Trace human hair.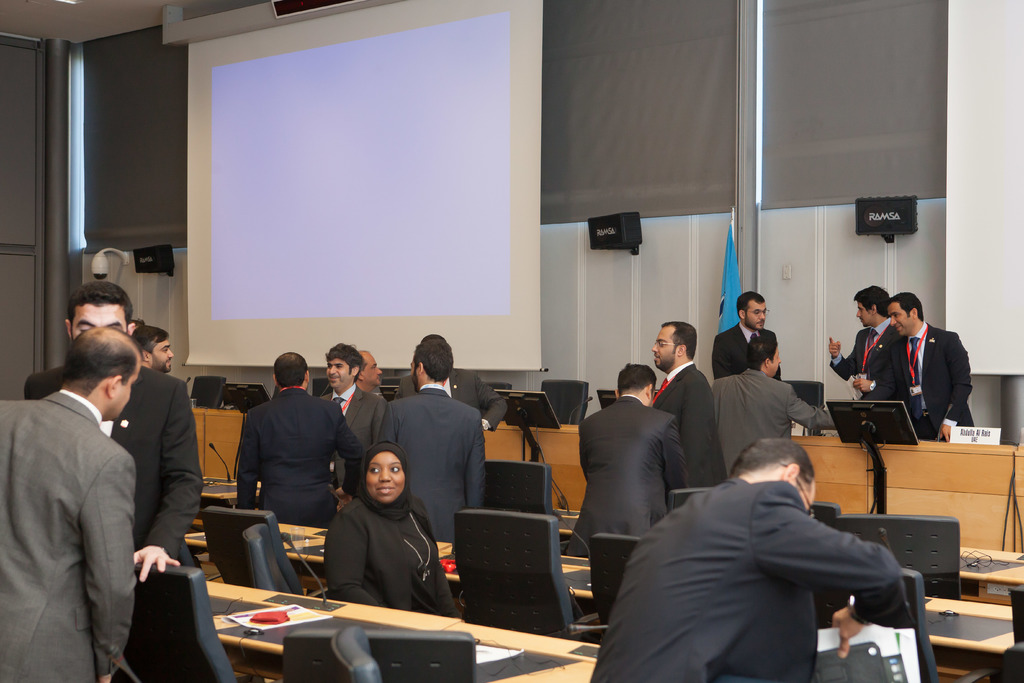
Traced to x1=735 y1=441 x2=813 y2=476.
